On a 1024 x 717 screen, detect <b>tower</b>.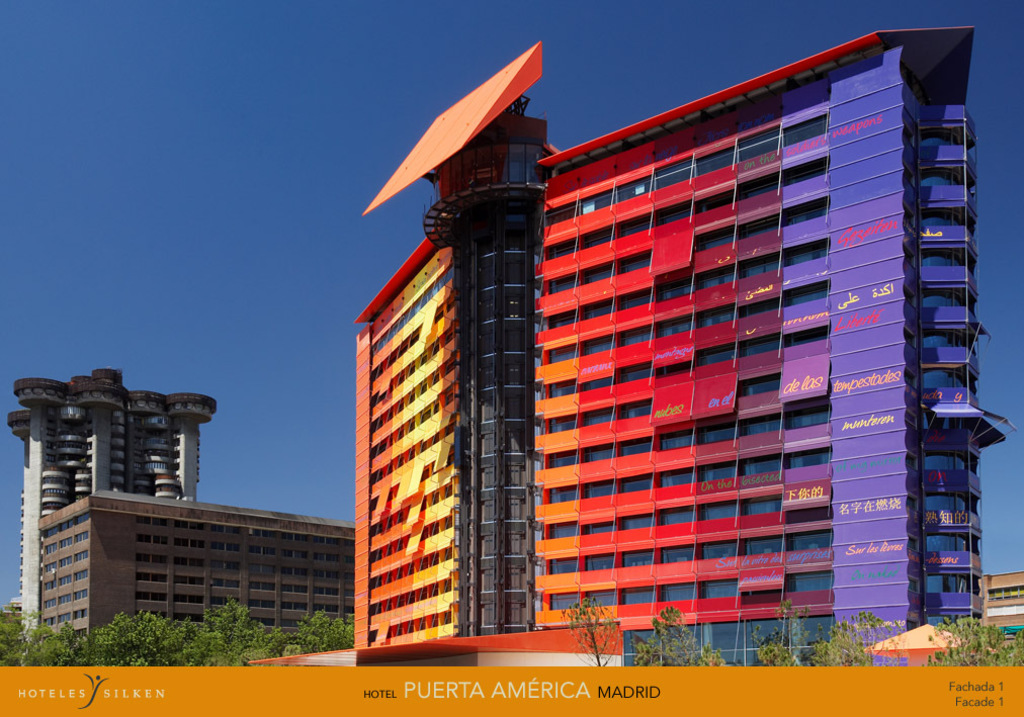
bbox(3, 352, 222, 635).
